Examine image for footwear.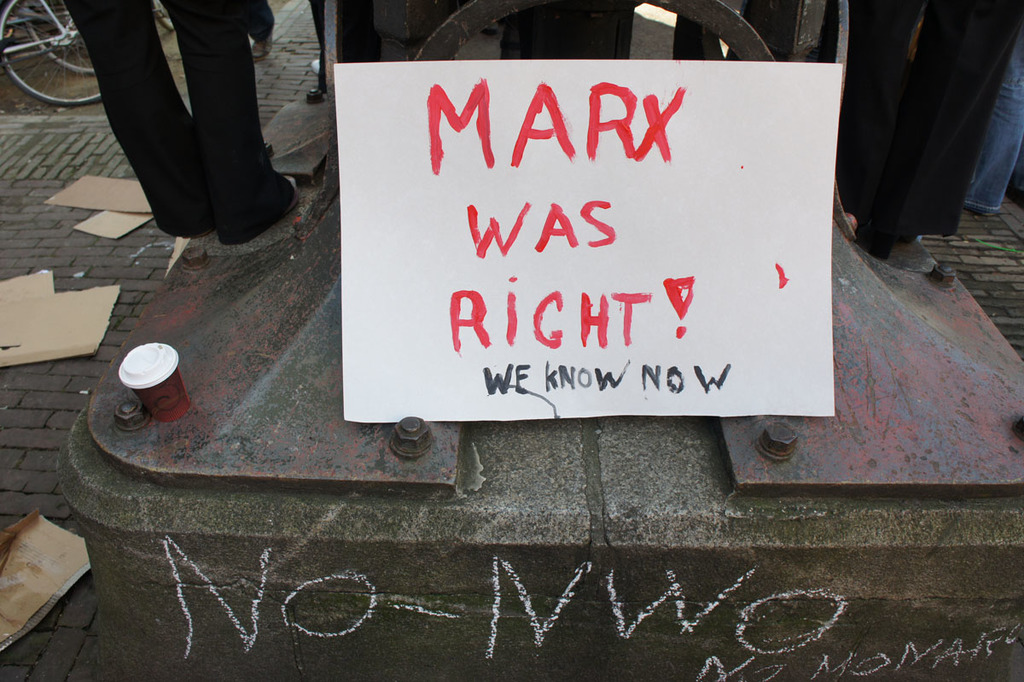
Examination result: 311/59/318/71.
